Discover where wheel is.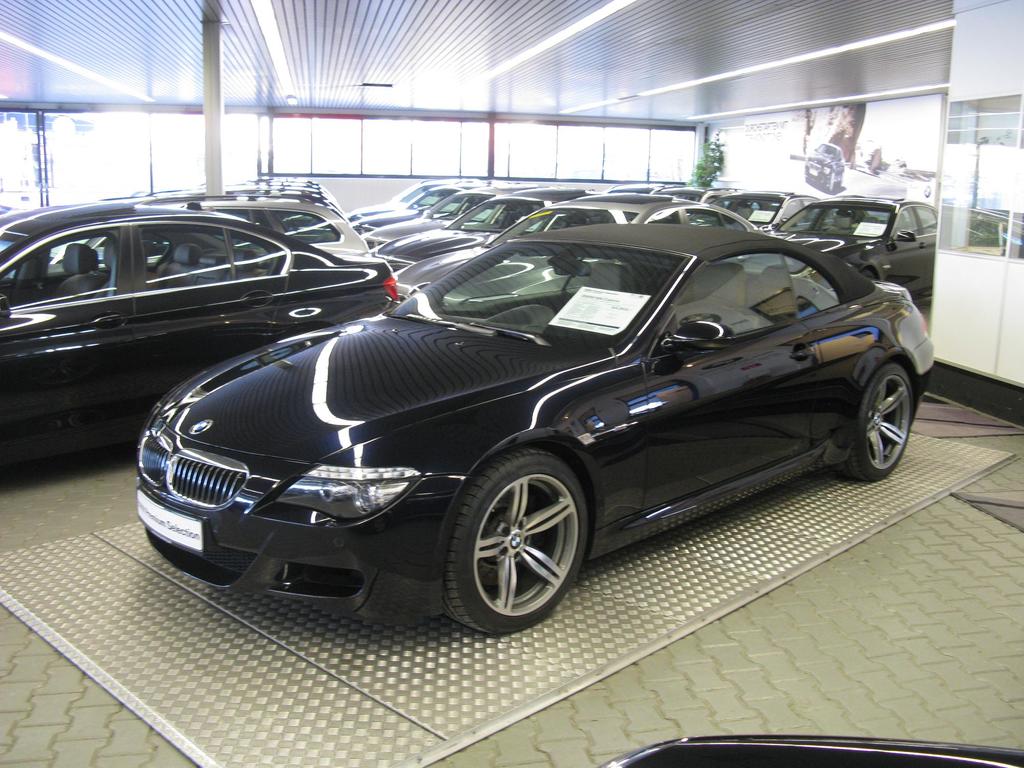
Discovered at box=[831, 367, 916, 477].
